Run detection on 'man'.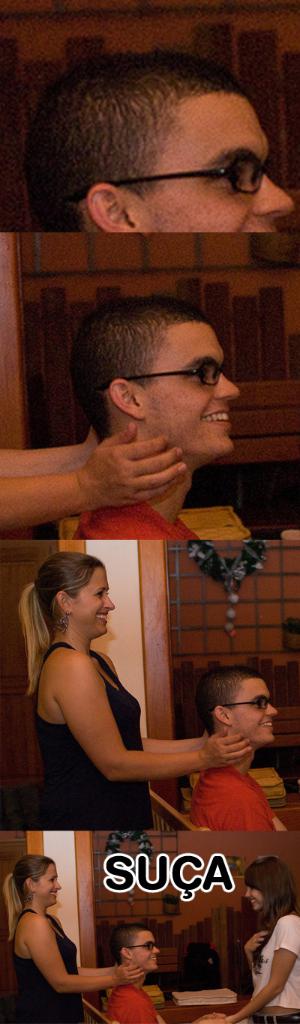
Result: {"left": 19, "top": 52, "right": 298, "bottom": 241}.
